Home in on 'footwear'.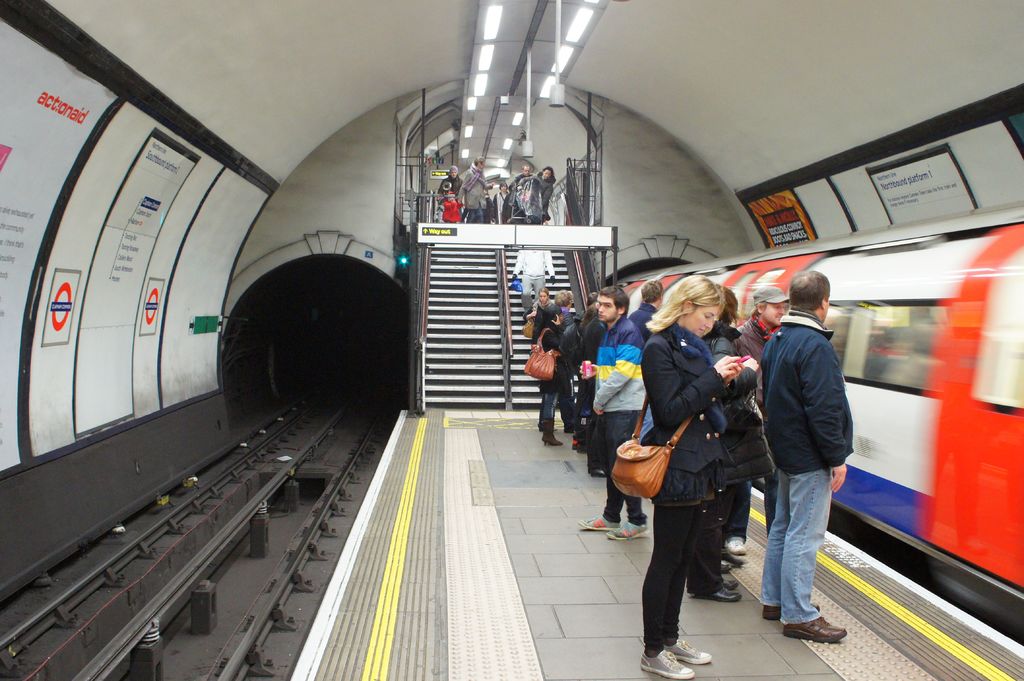
Homed in at left=665, top=637, right=711, bottom=662.
